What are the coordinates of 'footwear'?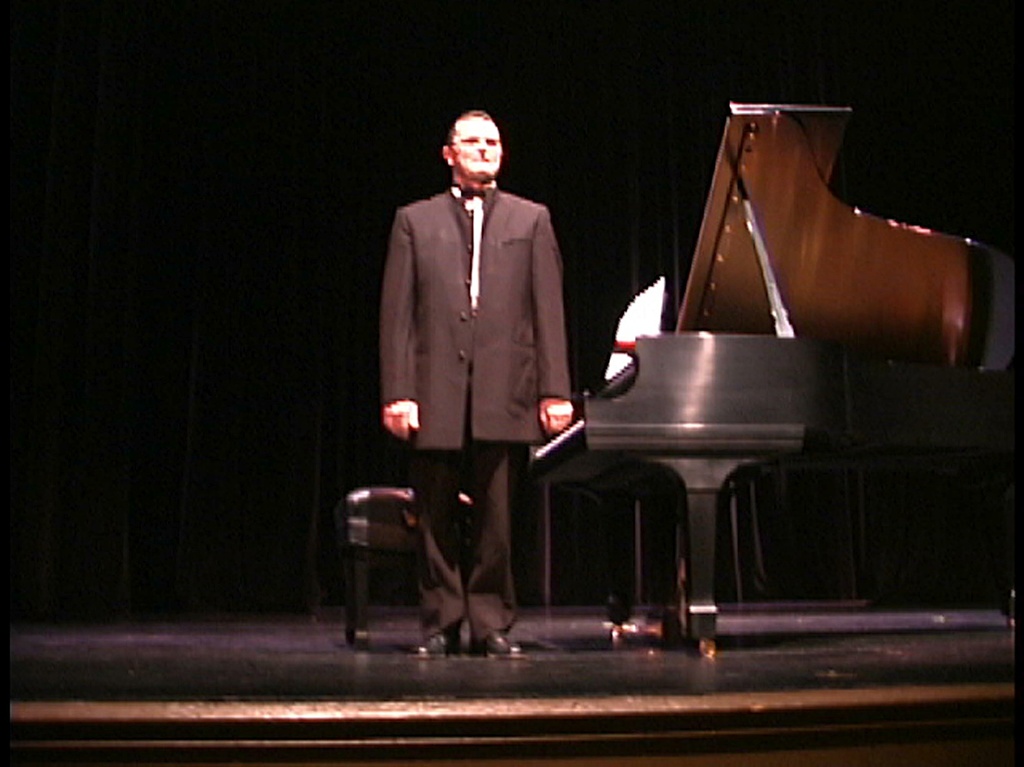
(470,626,521,654).
